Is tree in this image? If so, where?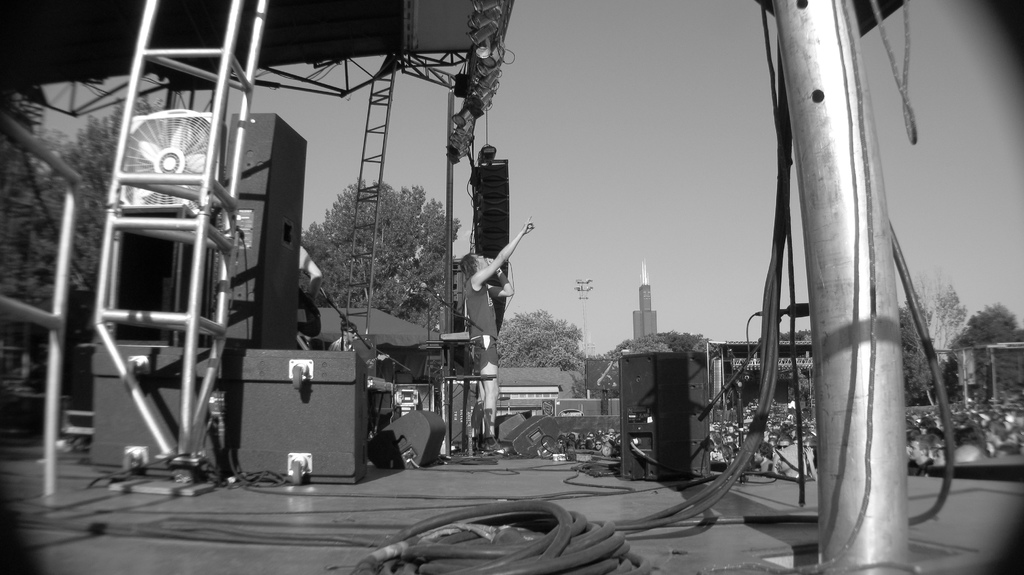
Yes, at bbox=(0, 90, 164, 363).
